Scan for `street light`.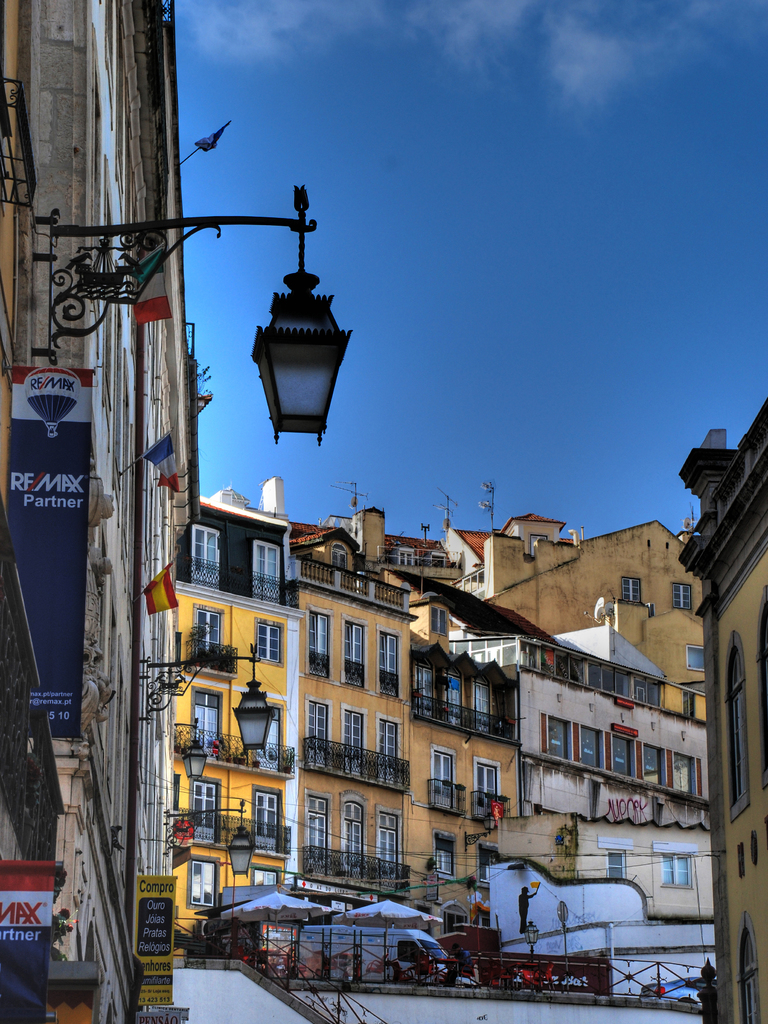
Scan result: box(157, 787, 250, 886).
